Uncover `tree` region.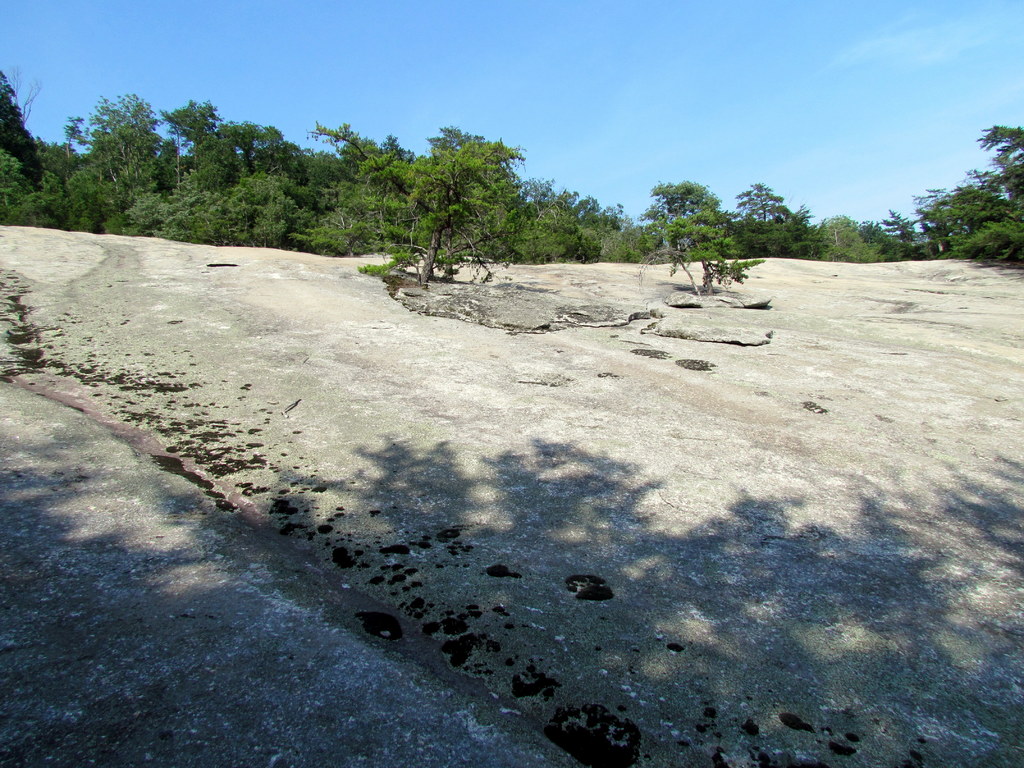
Uncovered: crop(308, 117, 388, 231).
